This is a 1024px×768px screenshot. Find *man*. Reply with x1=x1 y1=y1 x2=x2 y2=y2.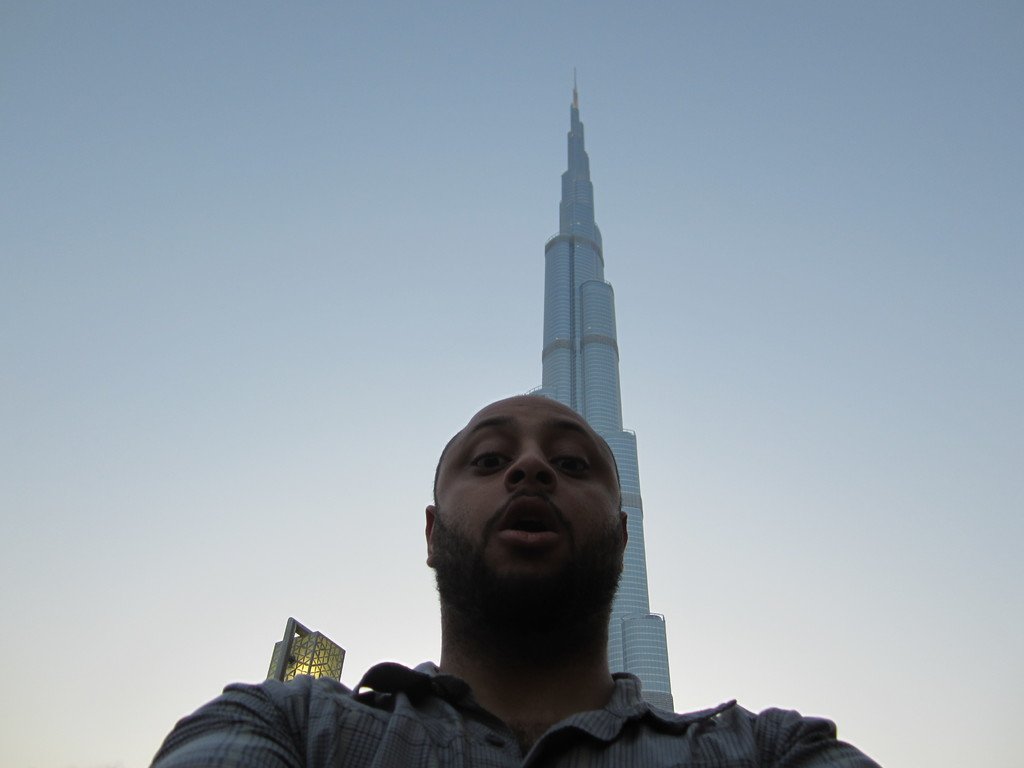
x1=148 y1=395 x2=881 y2=767.
